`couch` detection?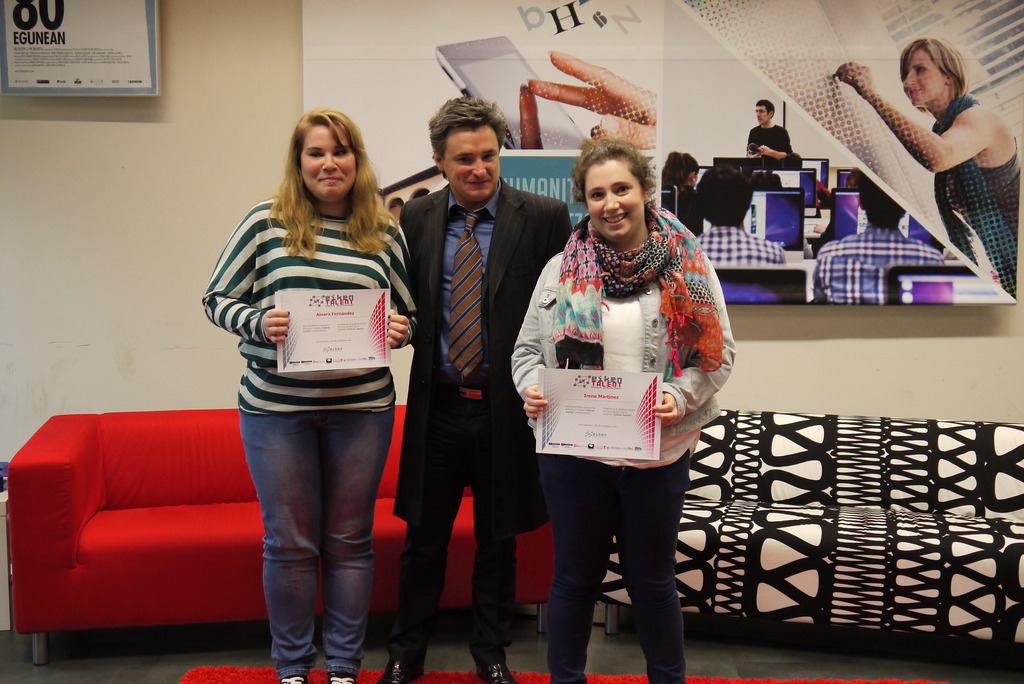
[1, 406, 557, 665]
